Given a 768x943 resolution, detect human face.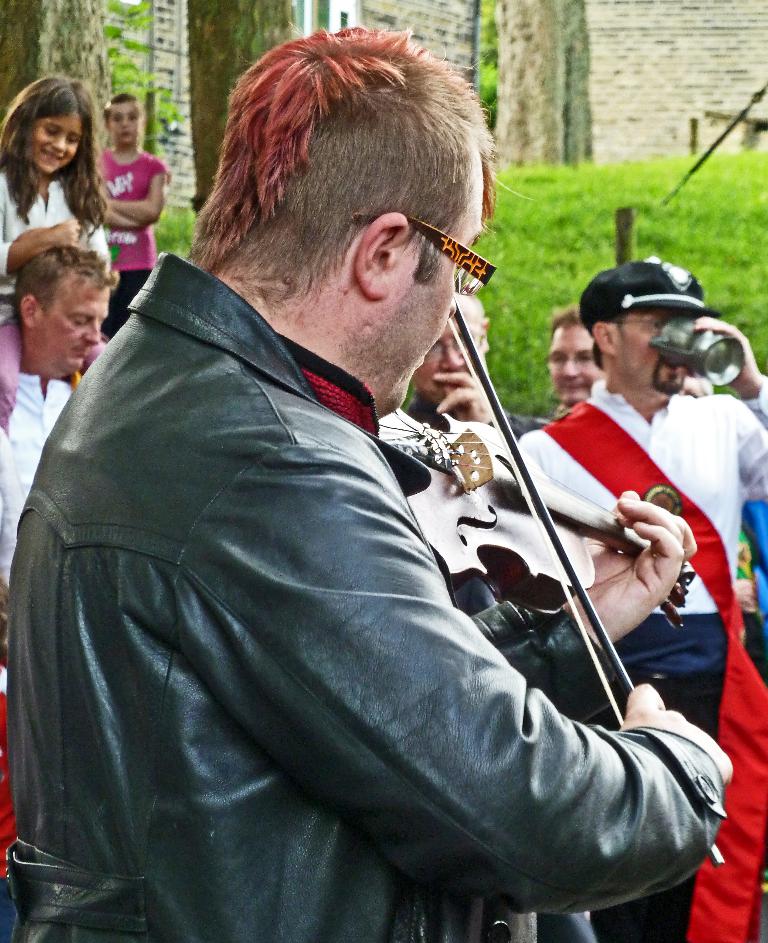
Rect(542, 315, 610, 410).
